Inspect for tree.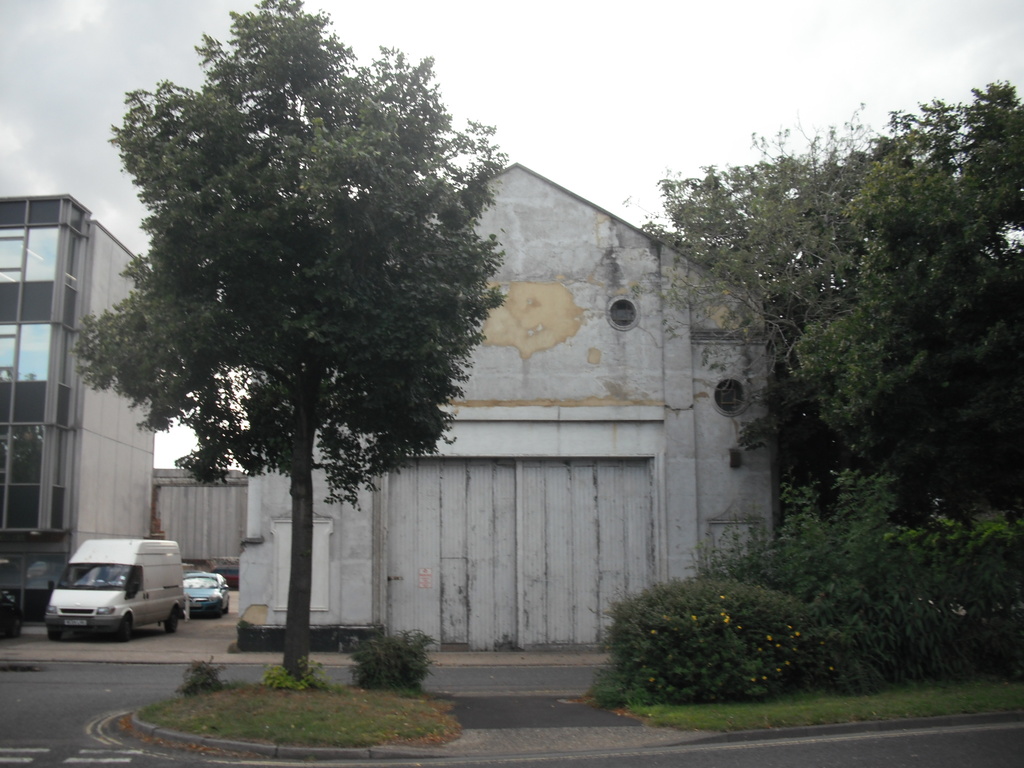
Inspection: (left=98, top=13, right=486, bottom=639).
